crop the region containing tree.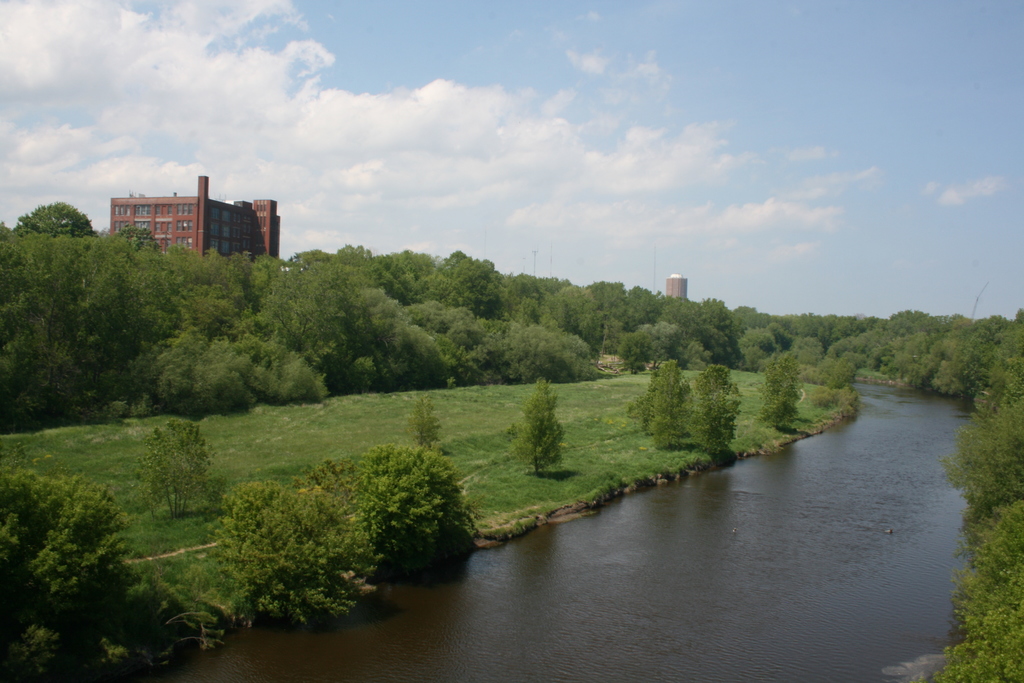
Crop region: (x1=656, y1=293, x2=708, y2=324).
